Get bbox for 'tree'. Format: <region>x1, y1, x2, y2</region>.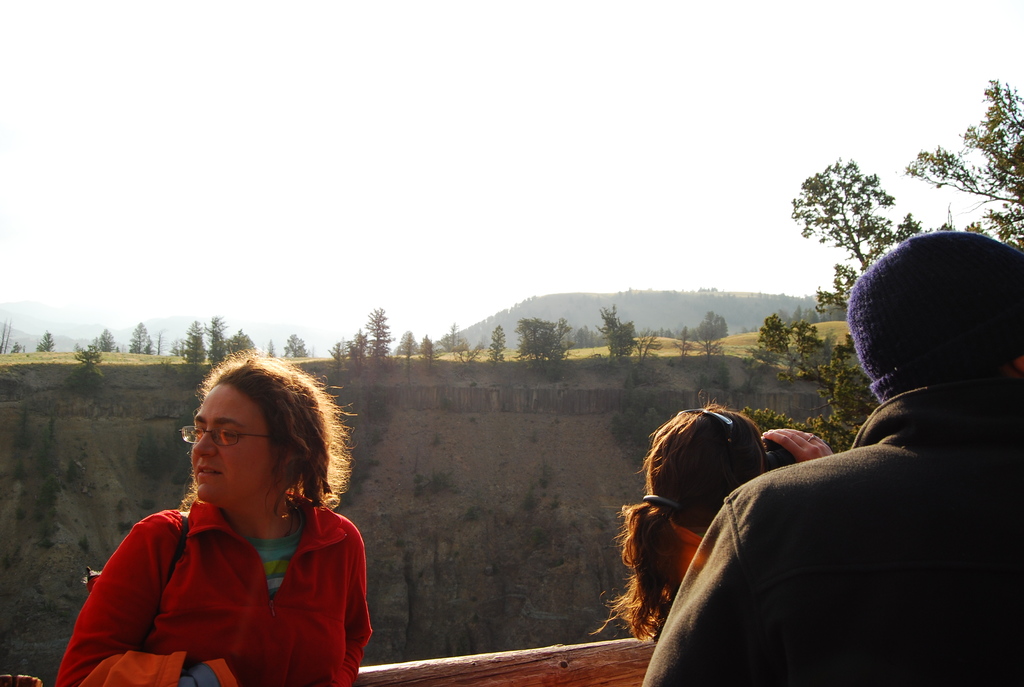
<region>786, 154, 936, 328</region>.
